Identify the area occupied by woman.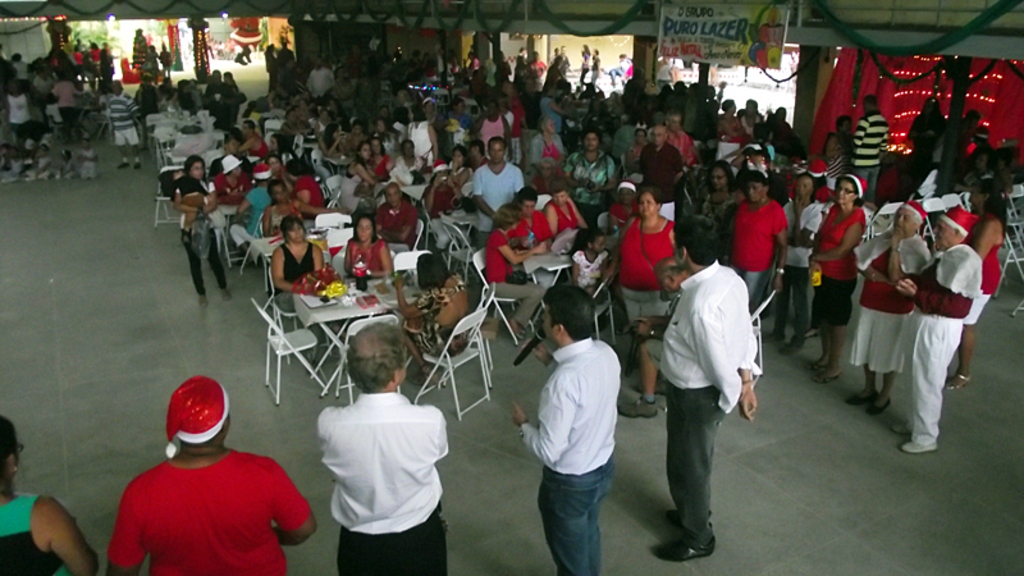
Area: 87,44,101,65.
